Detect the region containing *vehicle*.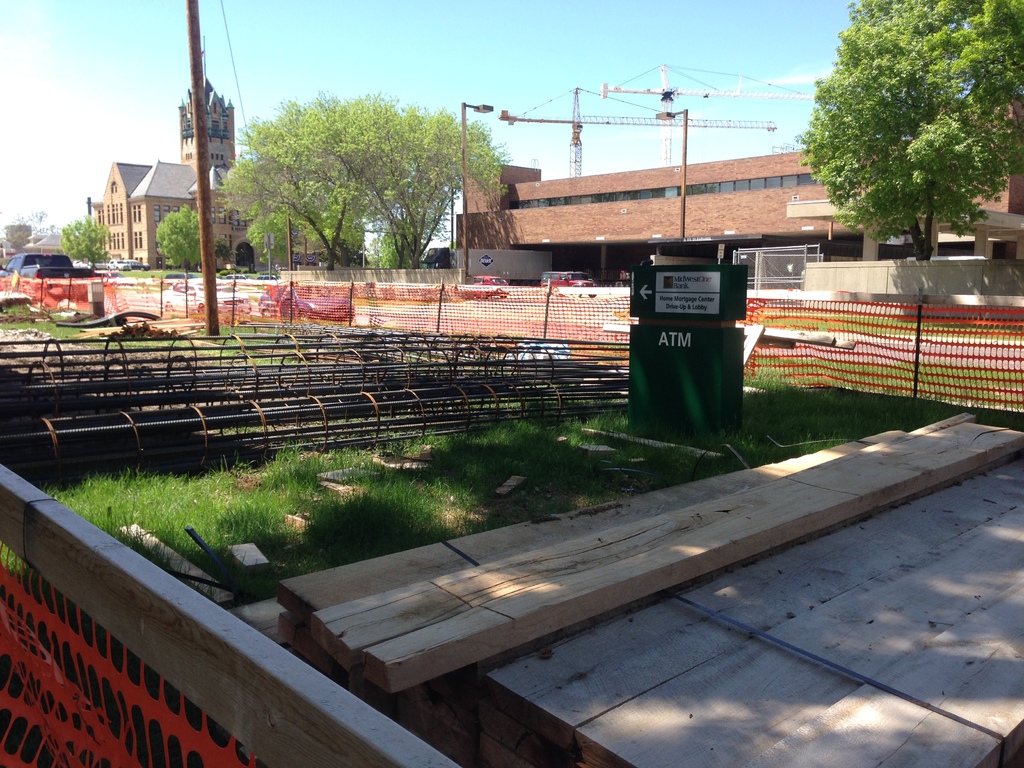
[161,269,200,292].
